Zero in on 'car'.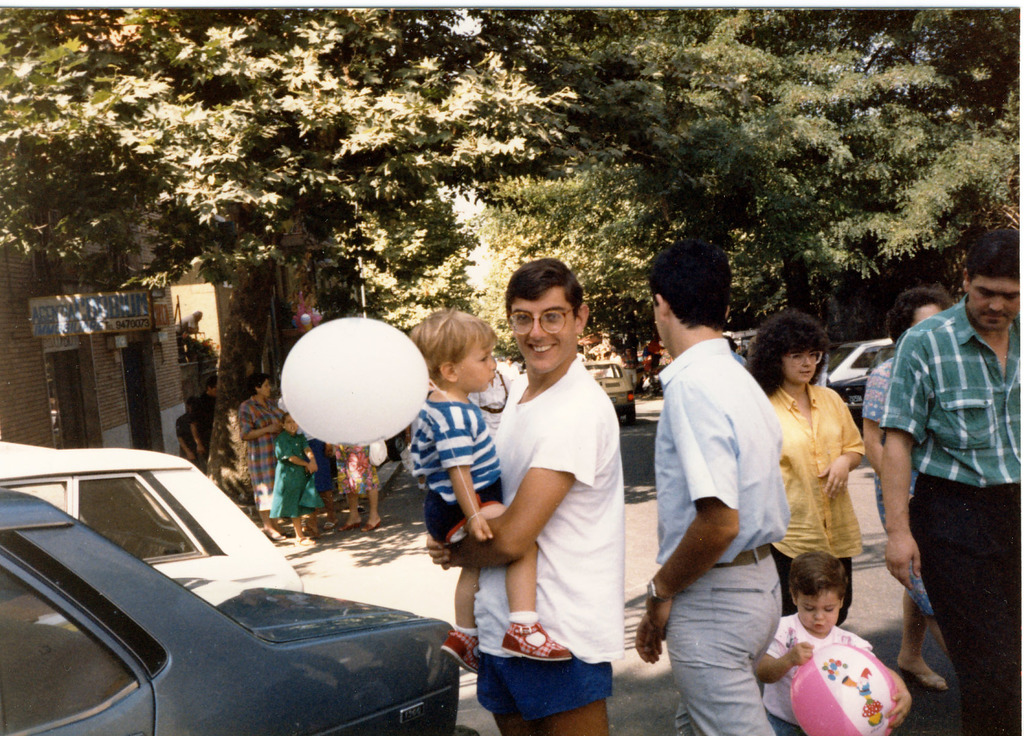
Zeroed in: x1=0, y1=484, x2=461, y2=735.
